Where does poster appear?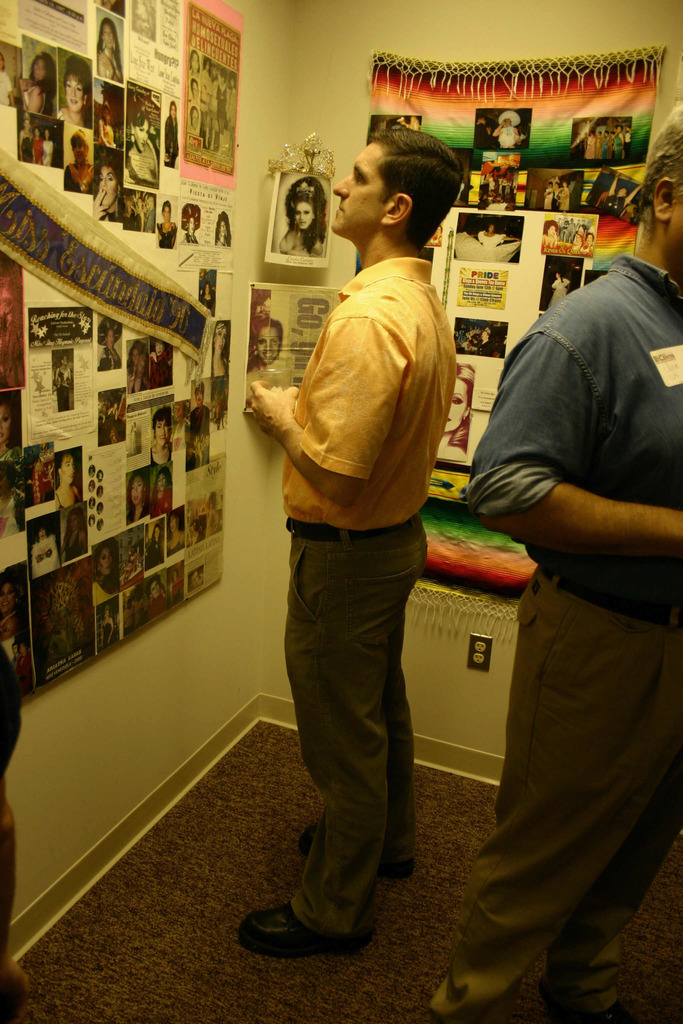
Appears at <bbox>246, 281, 341, 421</bbox>.
